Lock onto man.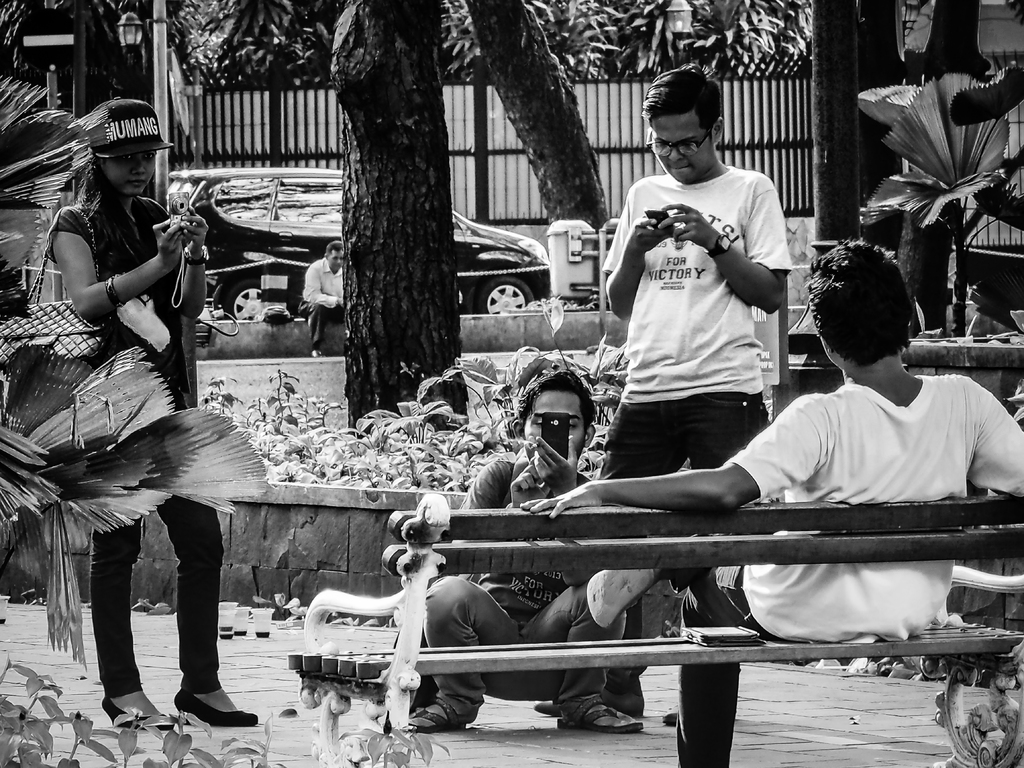
Locked: region(523, 234, 1023, 767).
